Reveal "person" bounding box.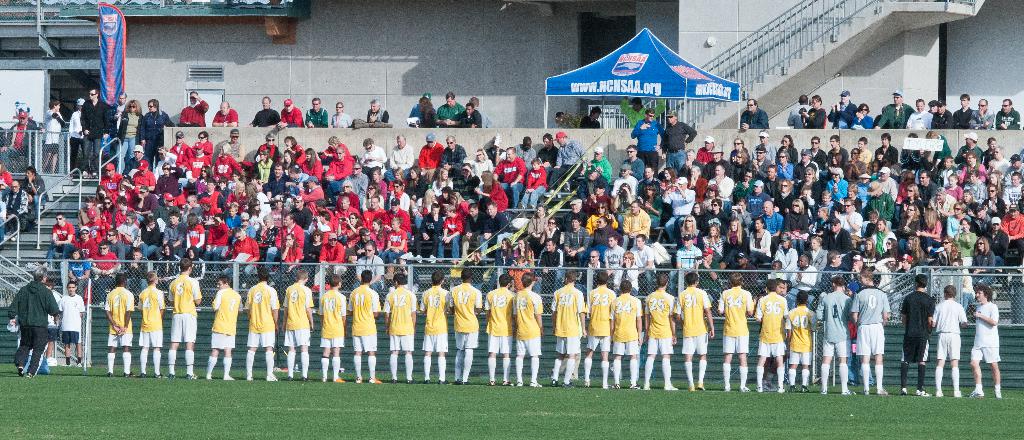
Revealed: [x1=702, y1=249, x2=723, y2=300].
